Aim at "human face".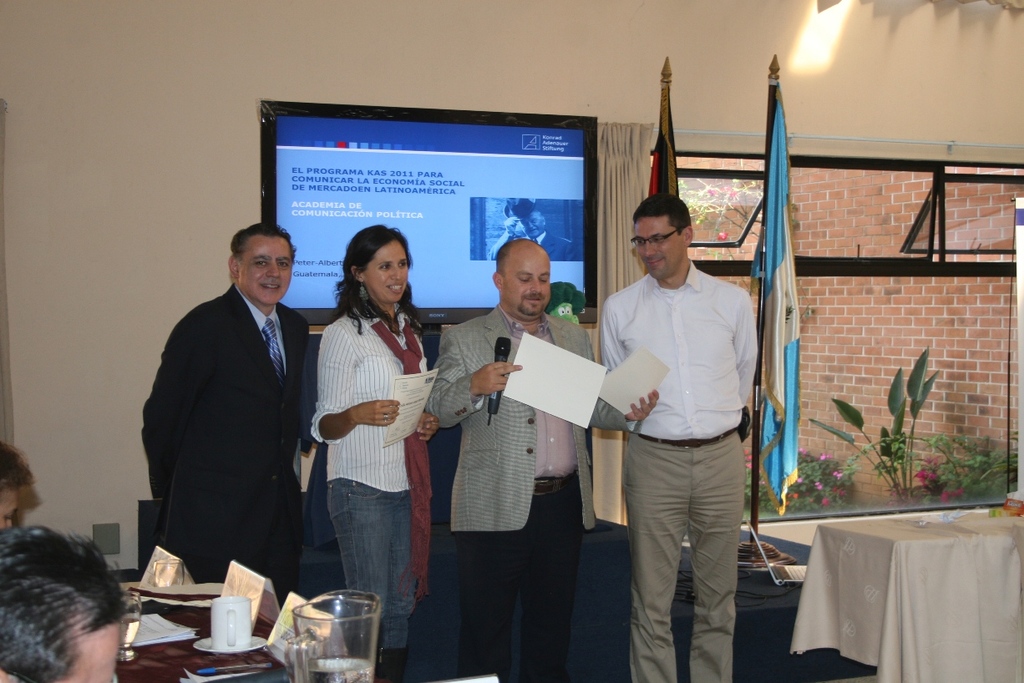
Aimed at crop(635, 216, 682, 279).
